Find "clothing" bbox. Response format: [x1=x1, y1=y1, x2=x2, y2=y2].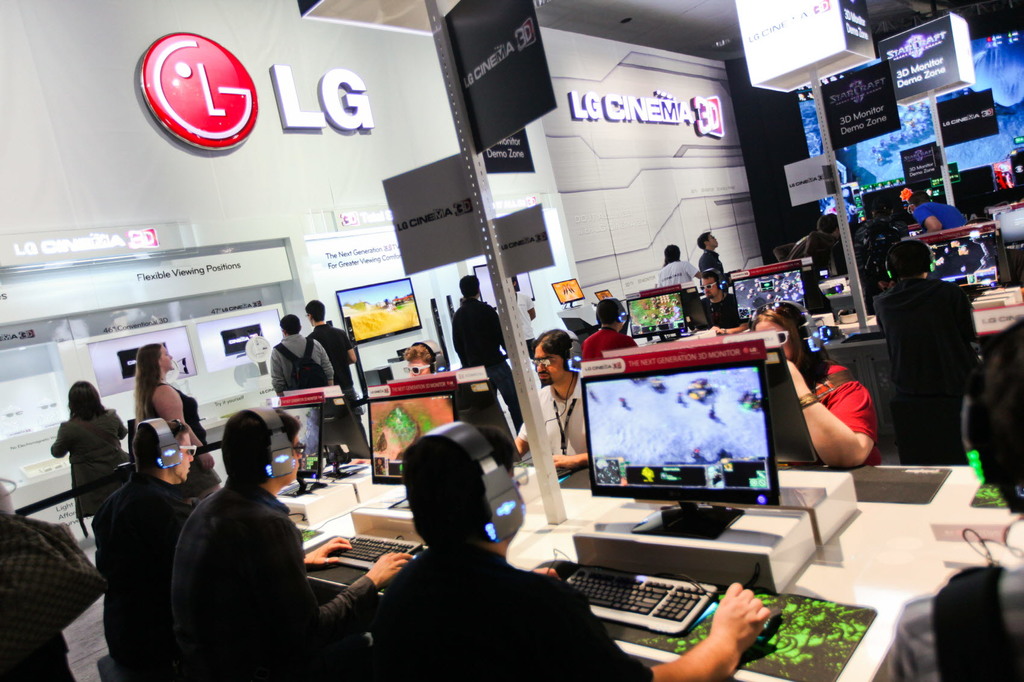
[x1=499, y1=372, x2=584, y2=466].
